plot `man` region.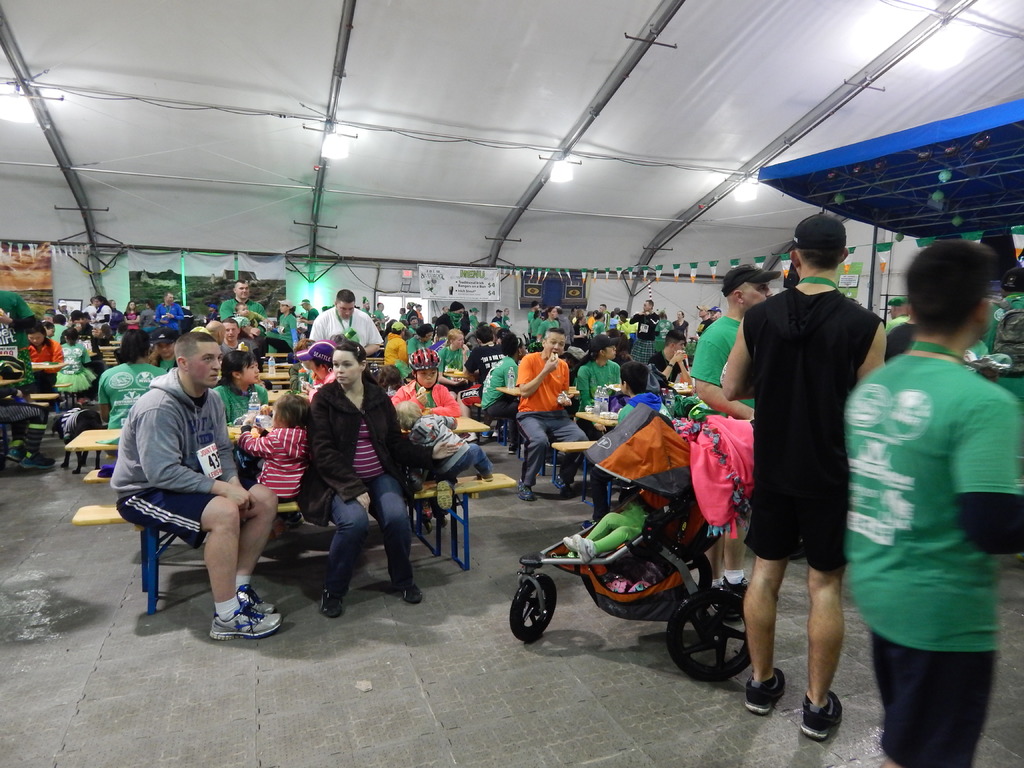
Plotted at 51:314:65:342.
